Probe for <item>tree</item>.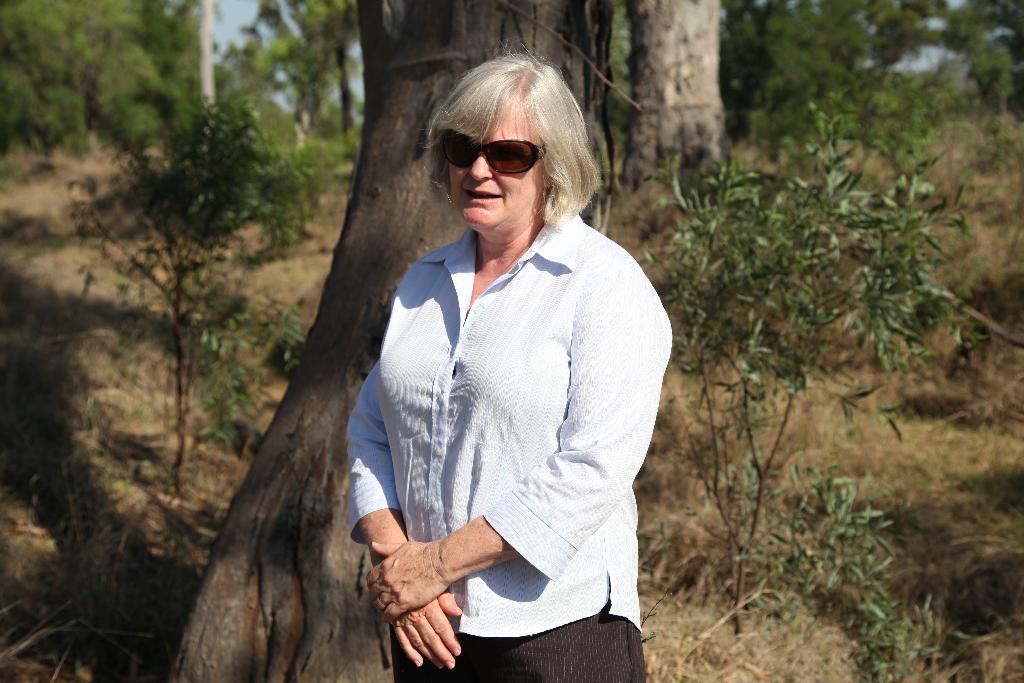
Probe result: BBox(660, 108, 973, 630).
